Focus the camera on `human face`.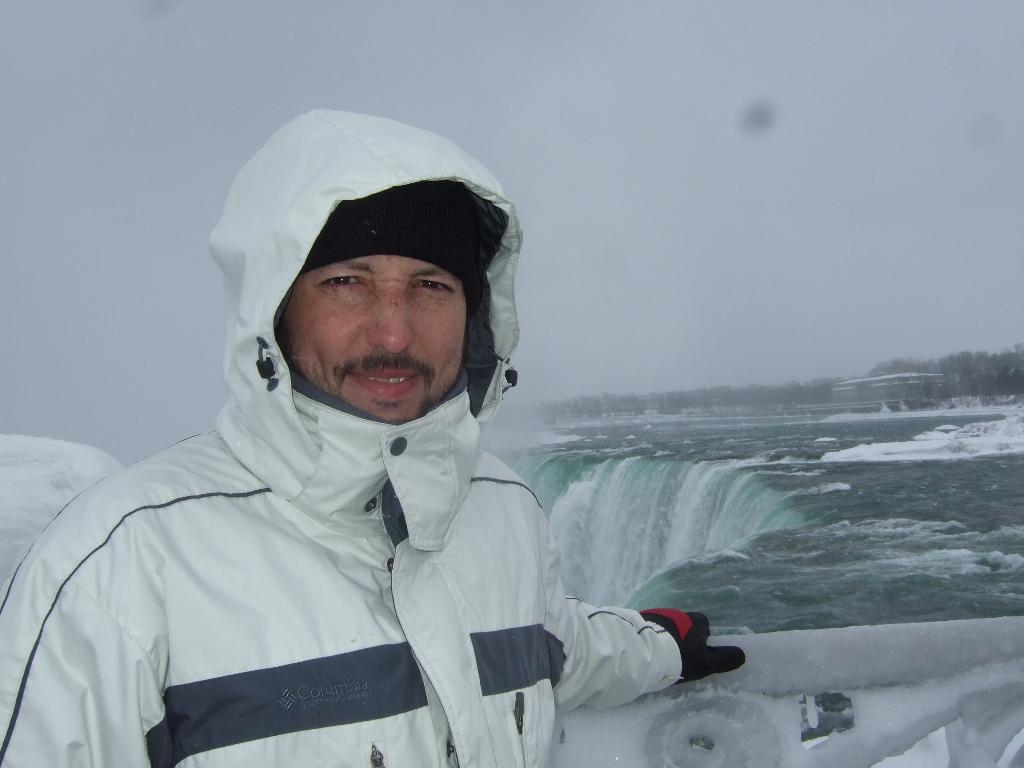
Focus region: [x1=282, y1=260, x2=465, y2=423].
